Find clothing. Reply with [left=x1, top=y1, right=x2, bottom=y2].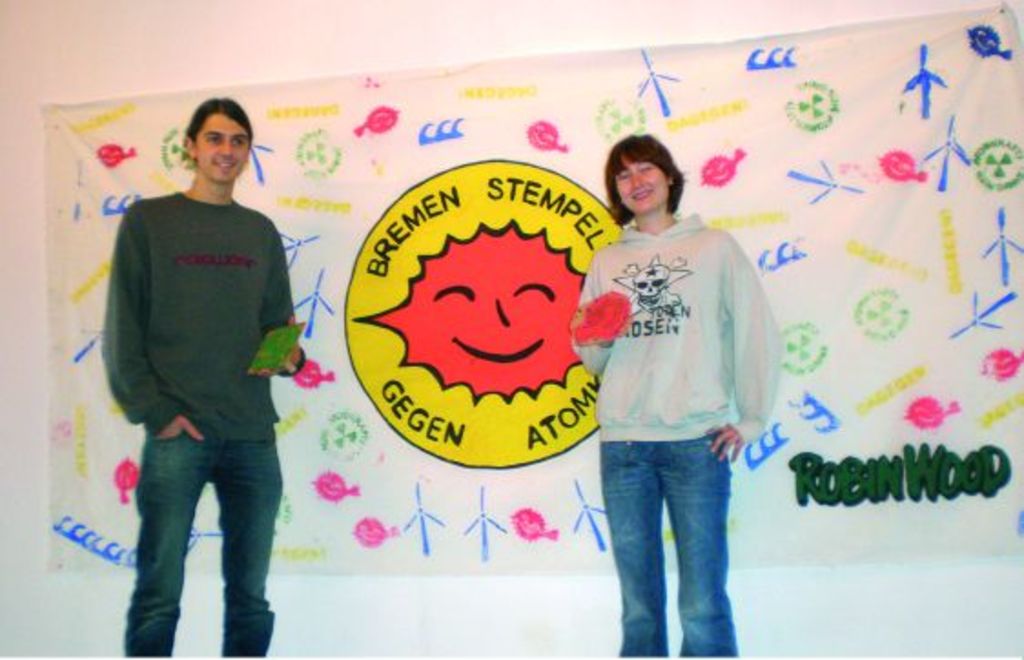
[left=572, top=210, right=780, bottom=658].
